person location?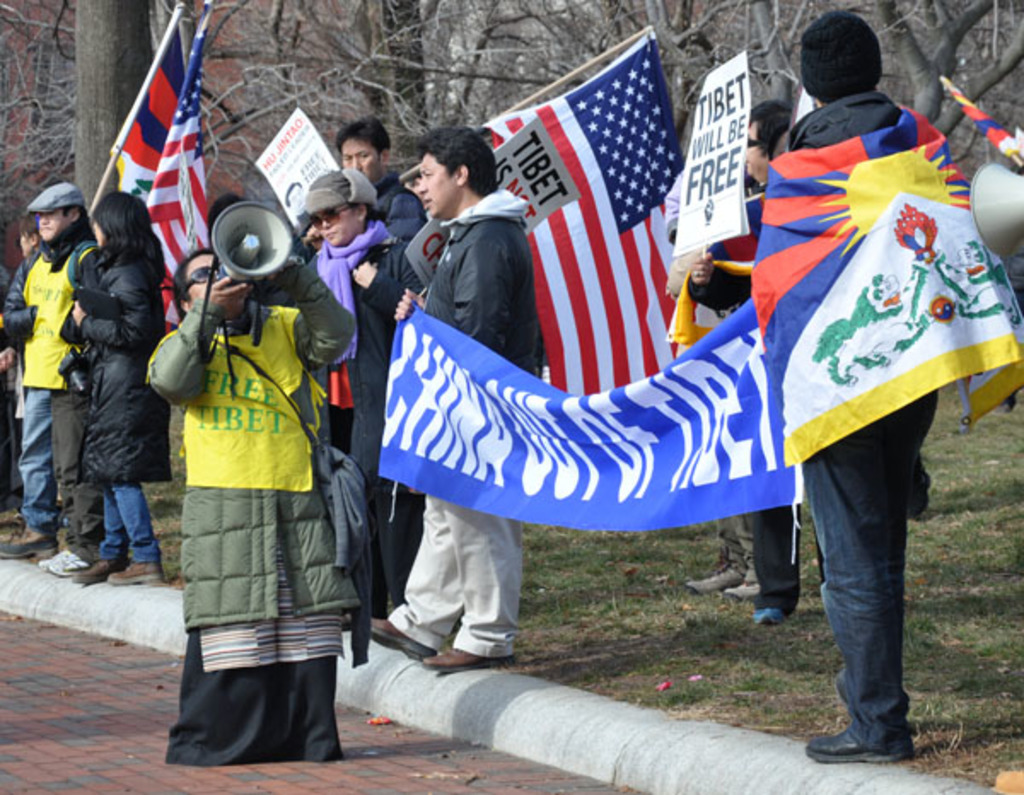
364,123,538,672
